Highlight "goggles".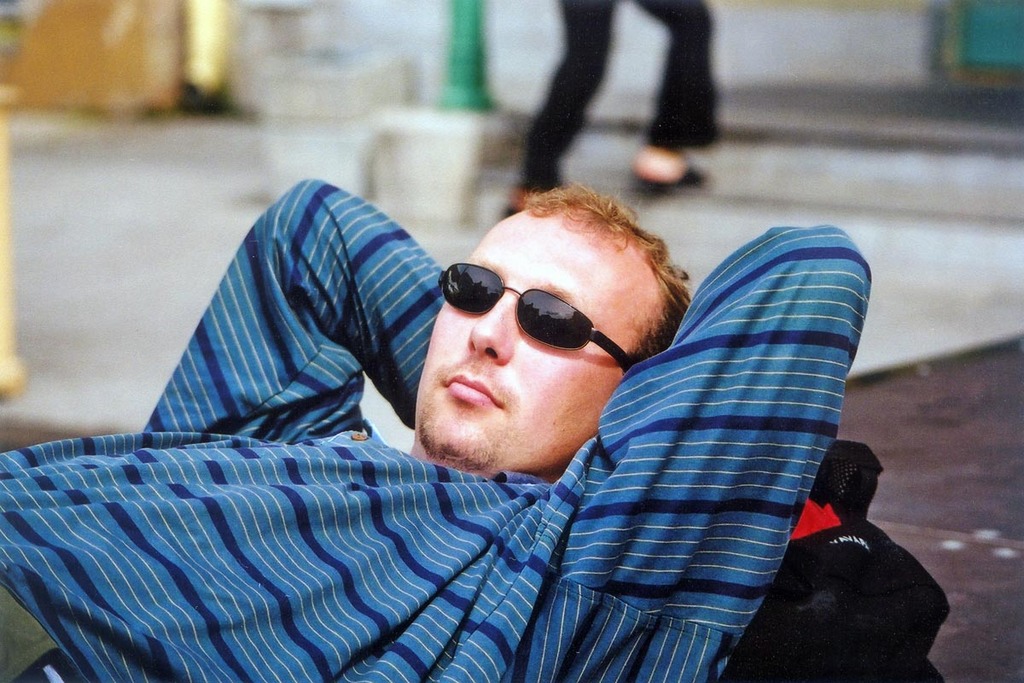
Highlighted region: (left=433, top=267, right=642, bottom=371).
